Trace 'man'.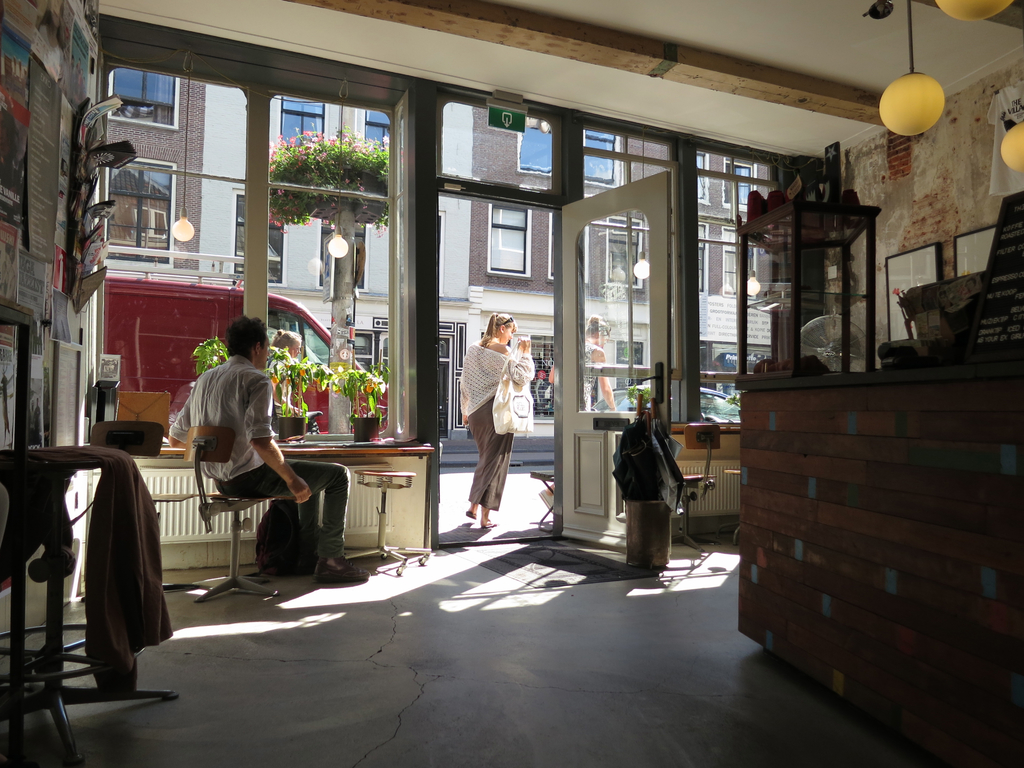
Traced to (x1=612, y1=386, x2=694, y2=570).
